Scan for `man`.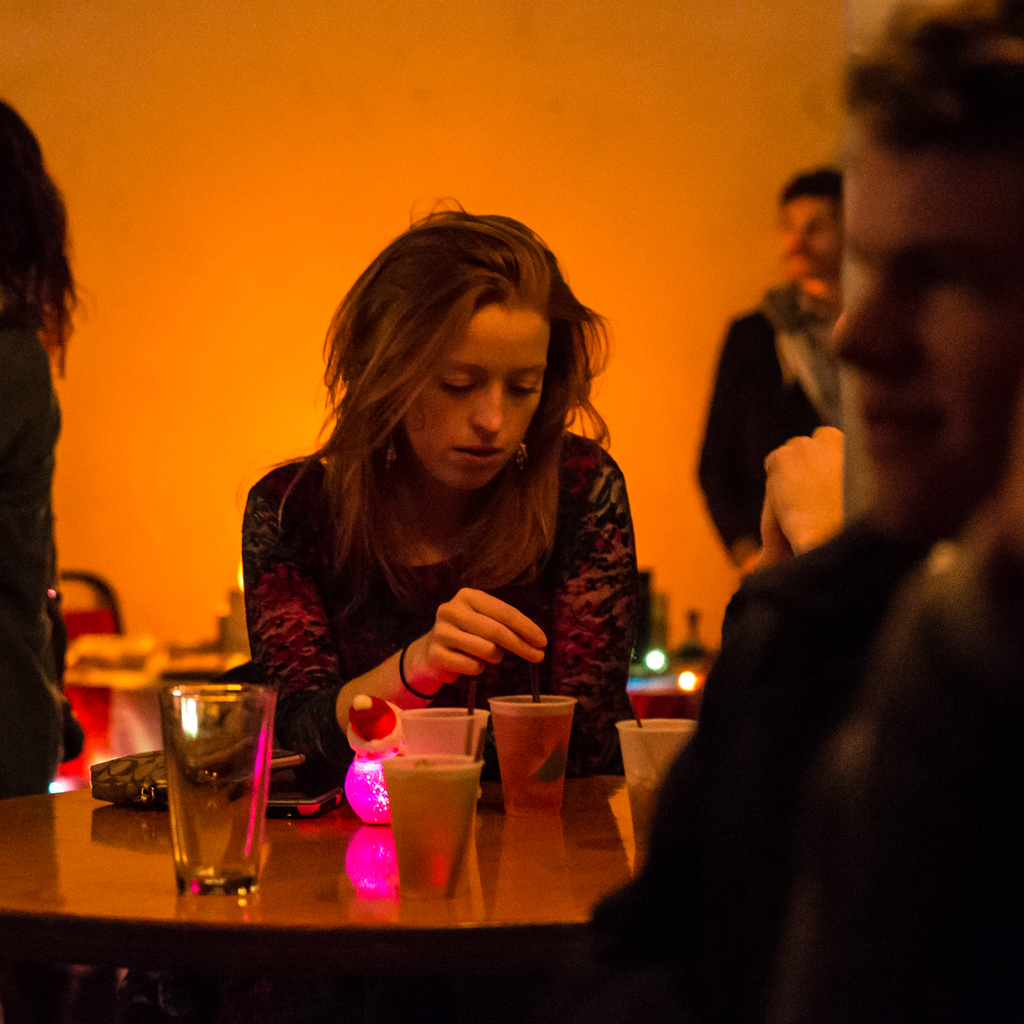
Scan result: Rect(605, 0, 1023, 1023).
